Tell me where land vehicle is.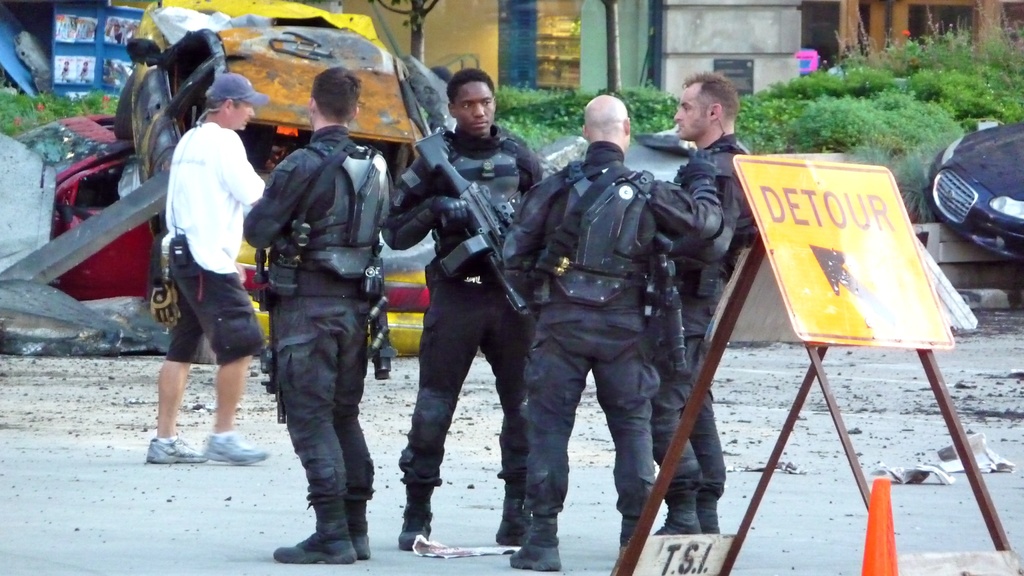
land vehicle is at 927,116,1023,261.
